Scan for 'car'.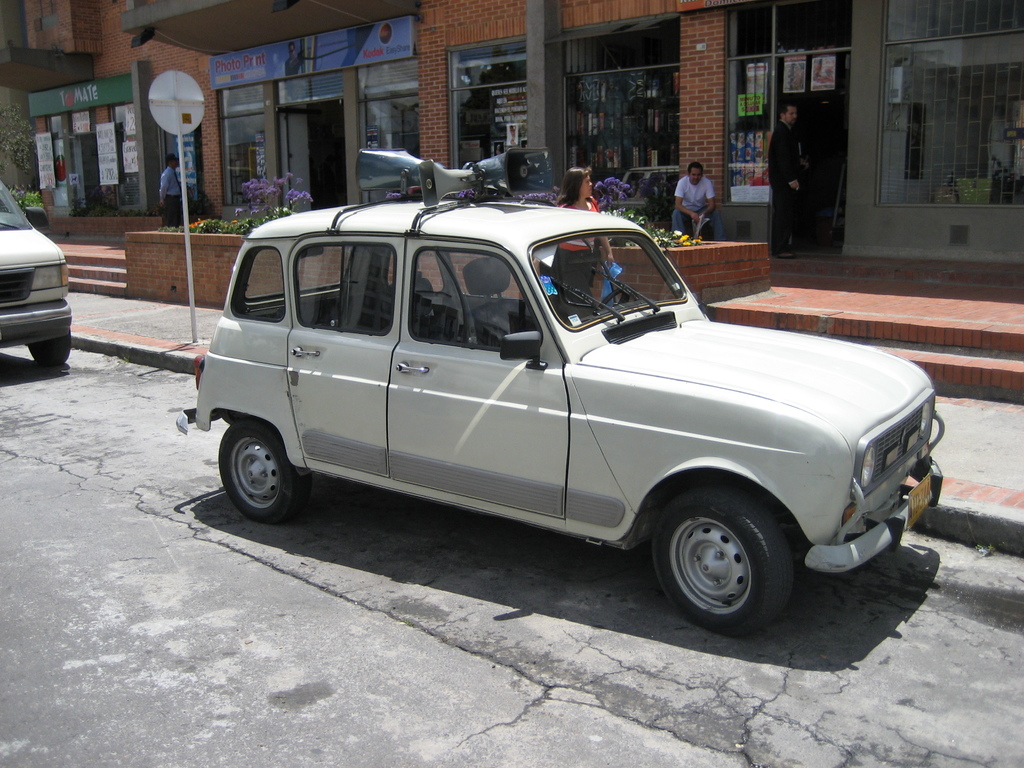
Scan result: [189,185,948,644].
